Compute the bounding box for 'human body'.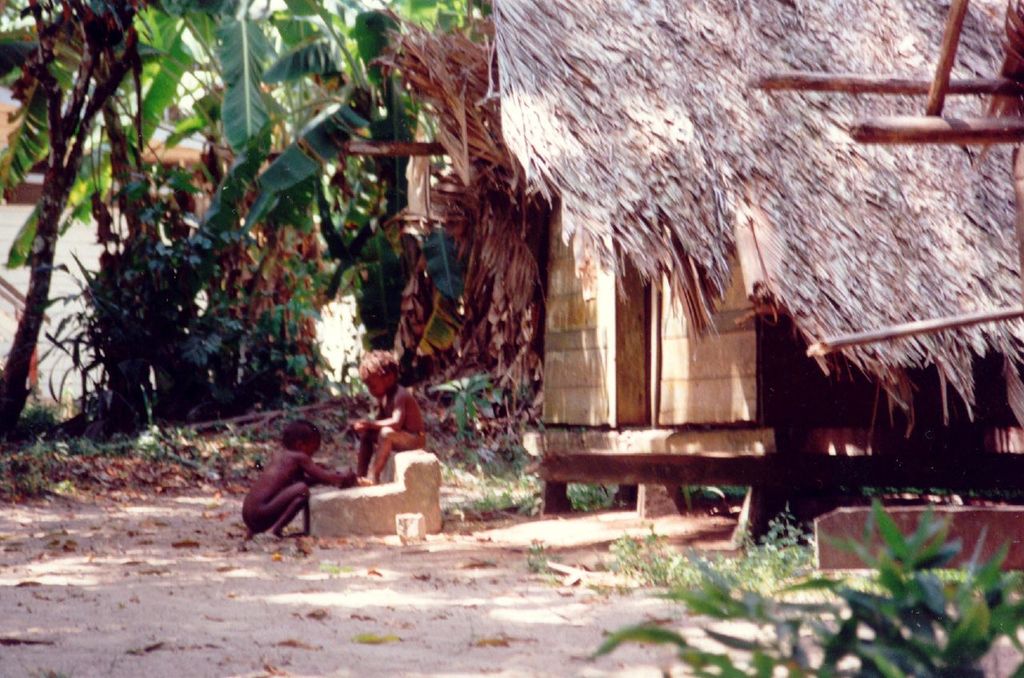
l=226, t=408, r=370, b=548.
